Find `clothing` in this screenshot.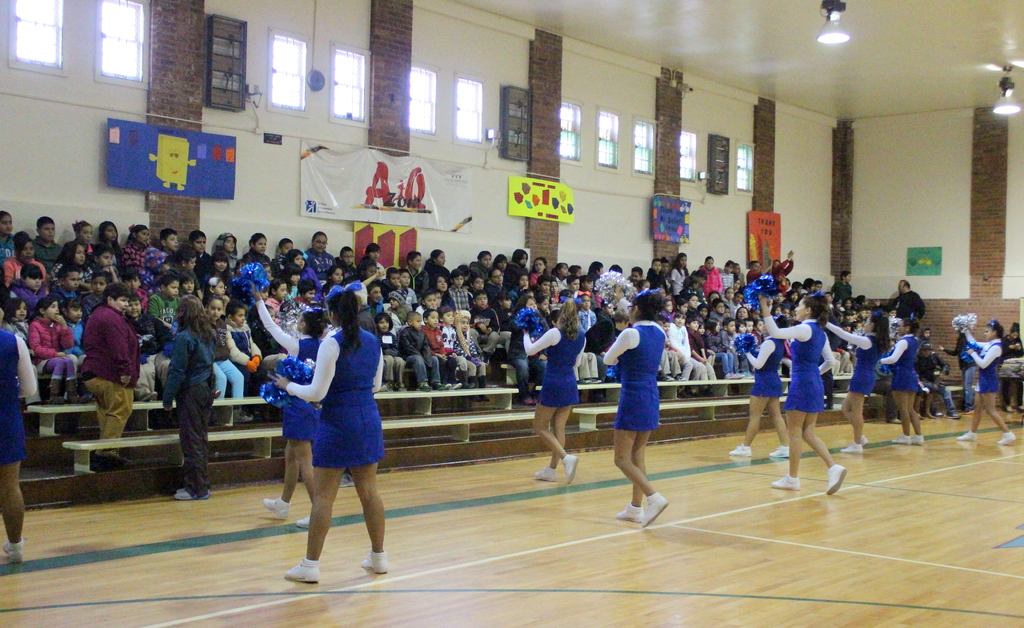
The bounding box for `clothing` is locate(966, 327, 1006, 393).
